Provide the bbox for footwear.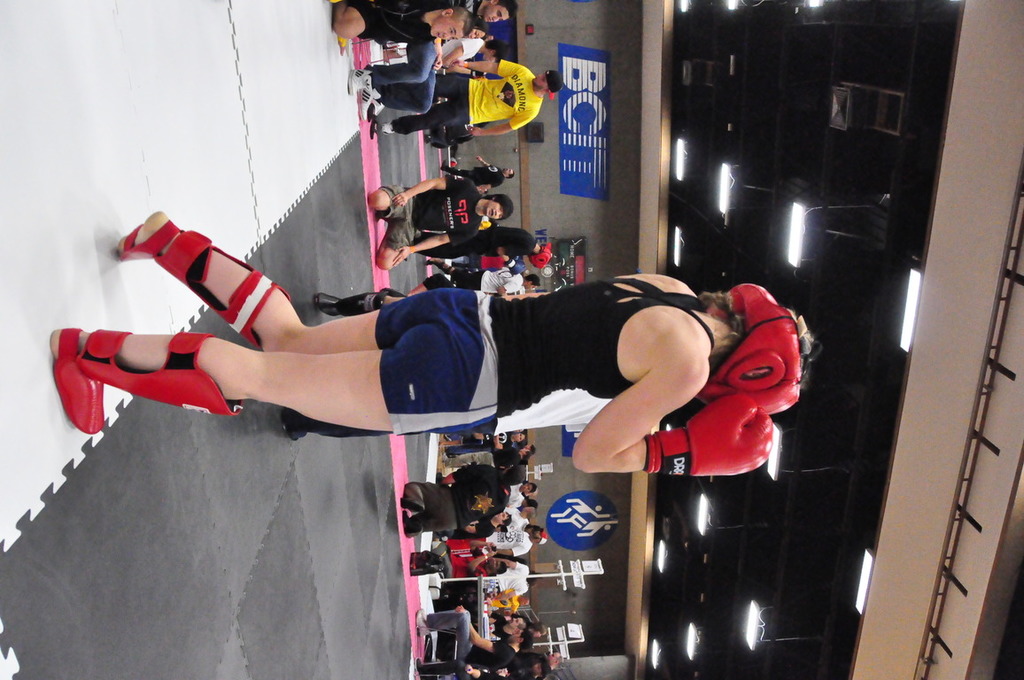
crop(384, 122, 393, 135).
